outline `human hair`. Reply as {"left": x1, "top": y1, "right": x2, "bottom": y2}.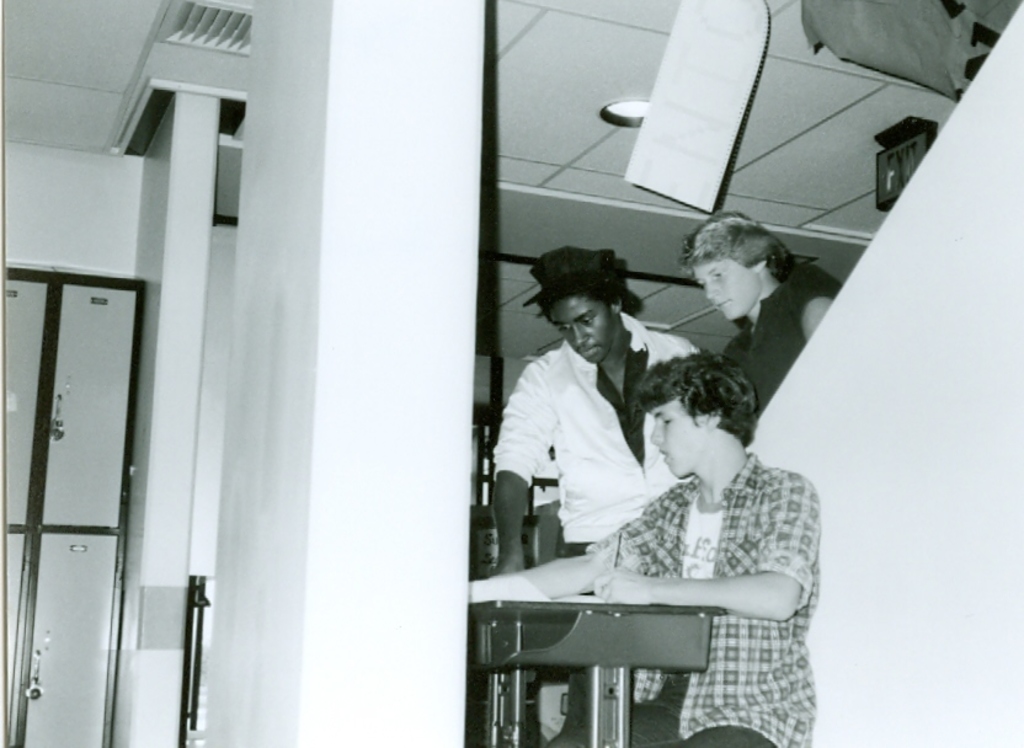
{"left": 681, "top": 214, "right": 793, "bottom": 284}.
